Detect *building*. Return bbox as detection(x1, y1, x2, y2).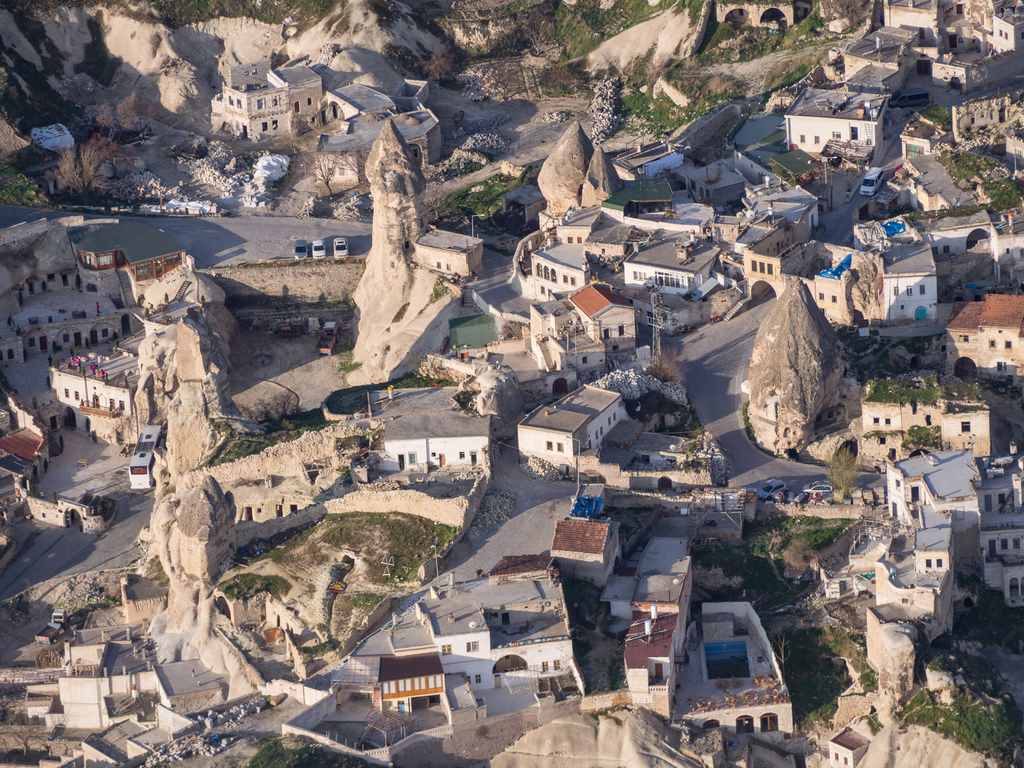
detection(519, 383, 633, 458).
